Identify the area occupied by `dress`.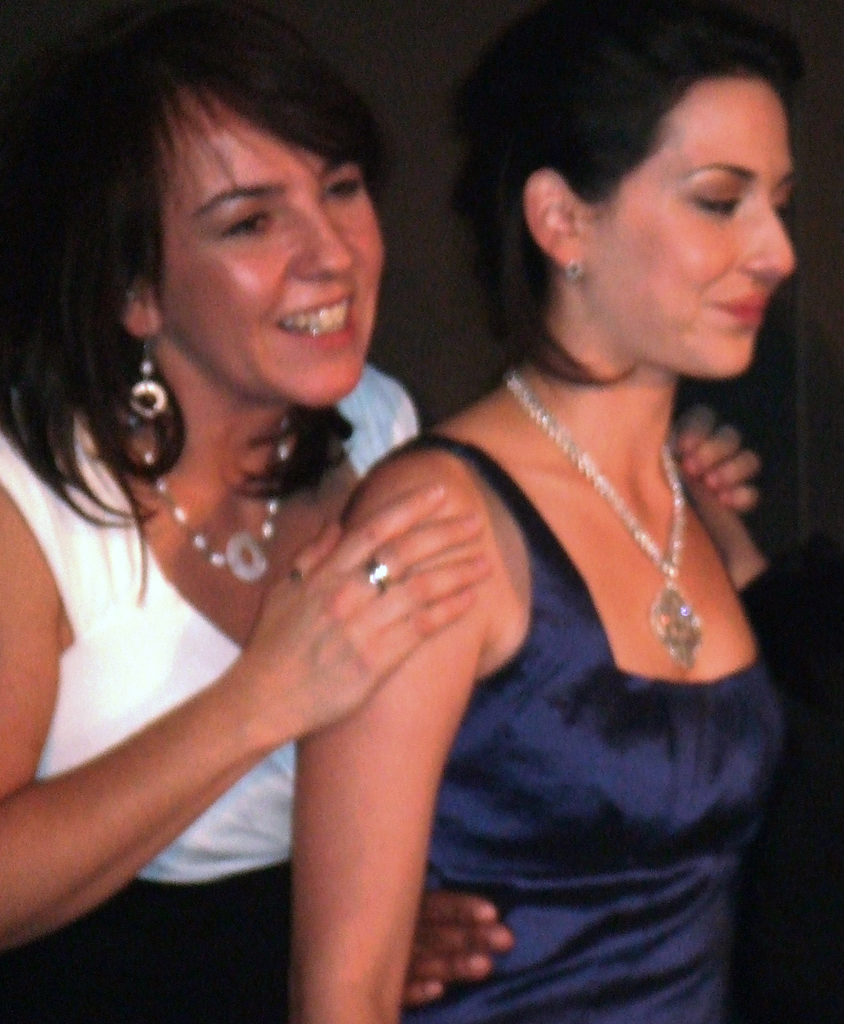
Area: [5, 392, 432, 1023].
